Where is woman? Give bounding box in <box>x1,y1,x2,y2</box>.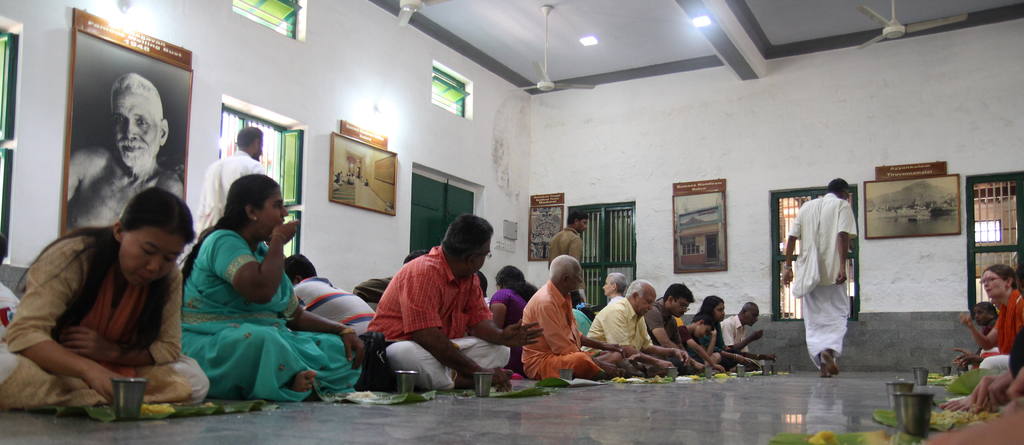
<box>959,266,1023,357</box>.
